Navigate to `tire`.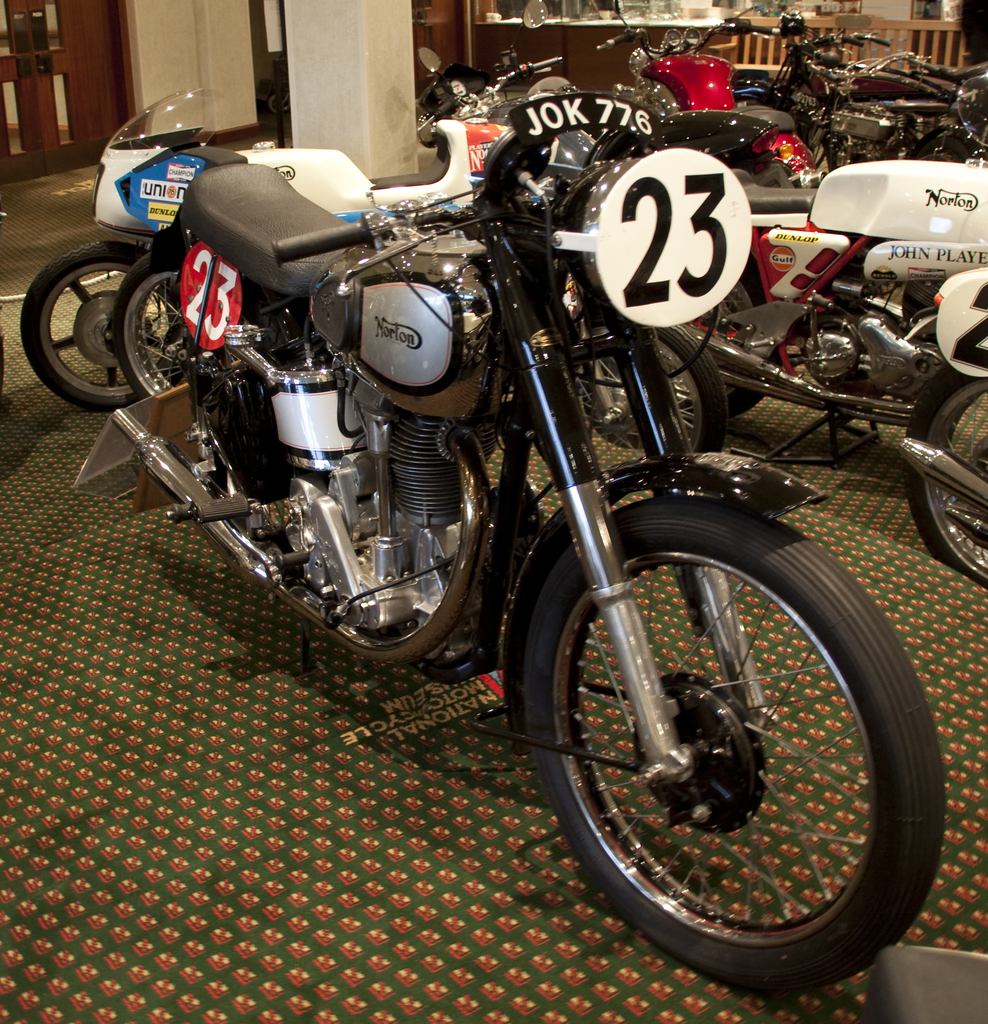
Navigation target: [left=802, top=127, right=825, bottom=148].
